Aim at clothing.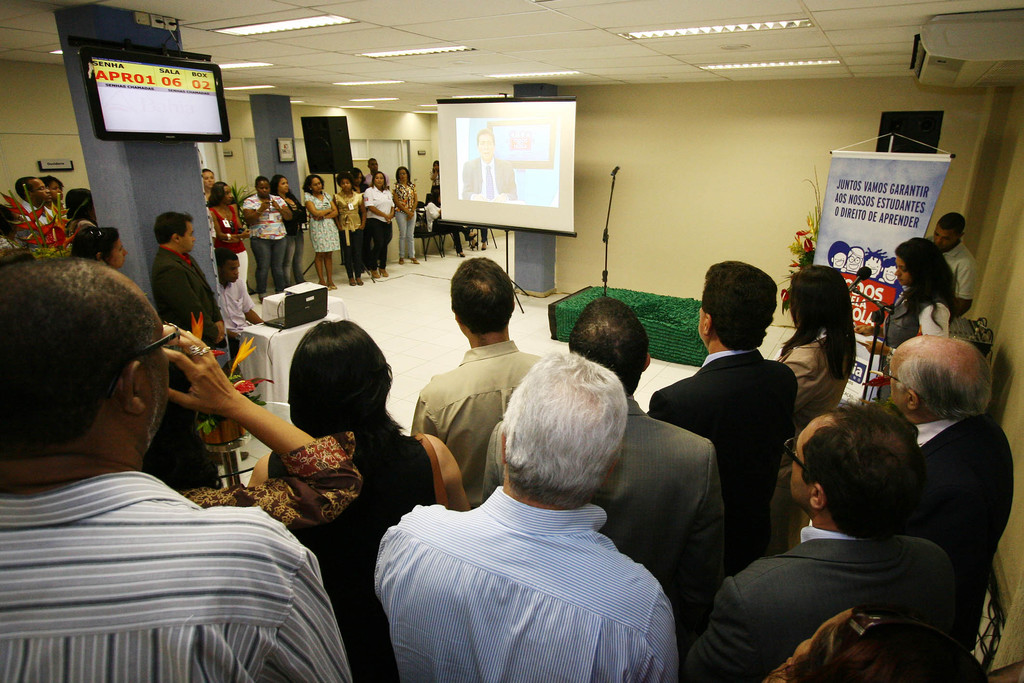
Aimed at 881/292/950/404.
